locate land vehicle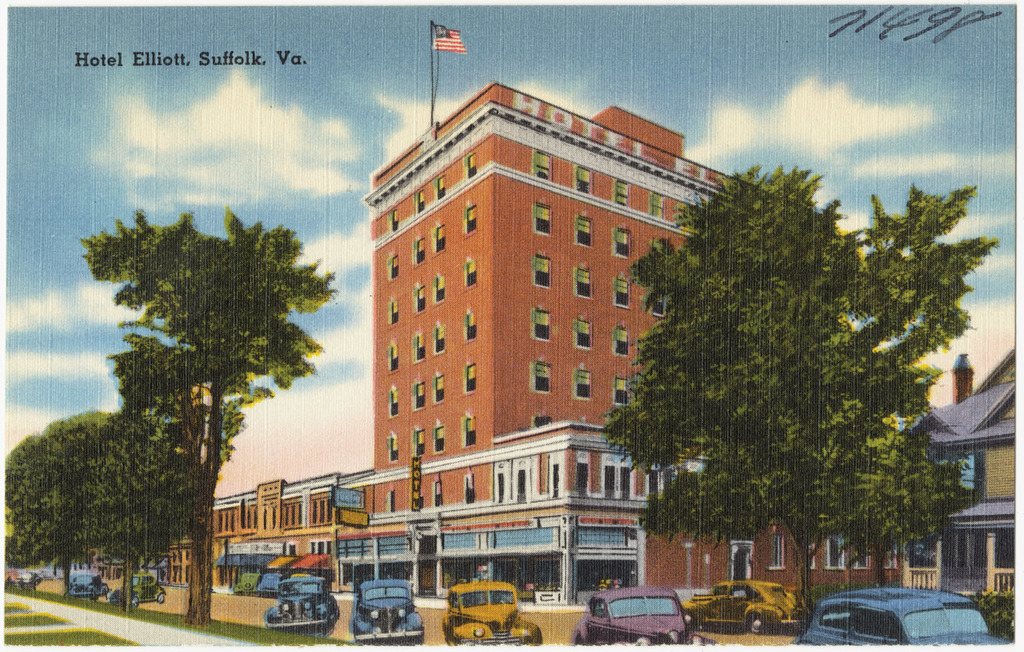
(440,581,540,649)
